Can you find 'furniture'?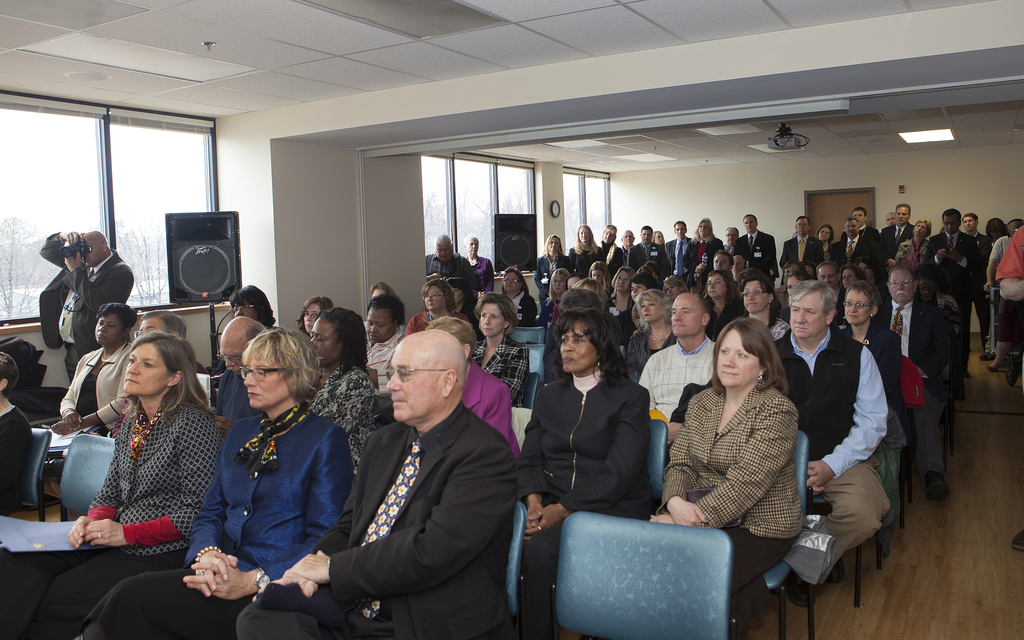
Yes, bounding box: x1=10 y1=429 x2=51 y2=525.
